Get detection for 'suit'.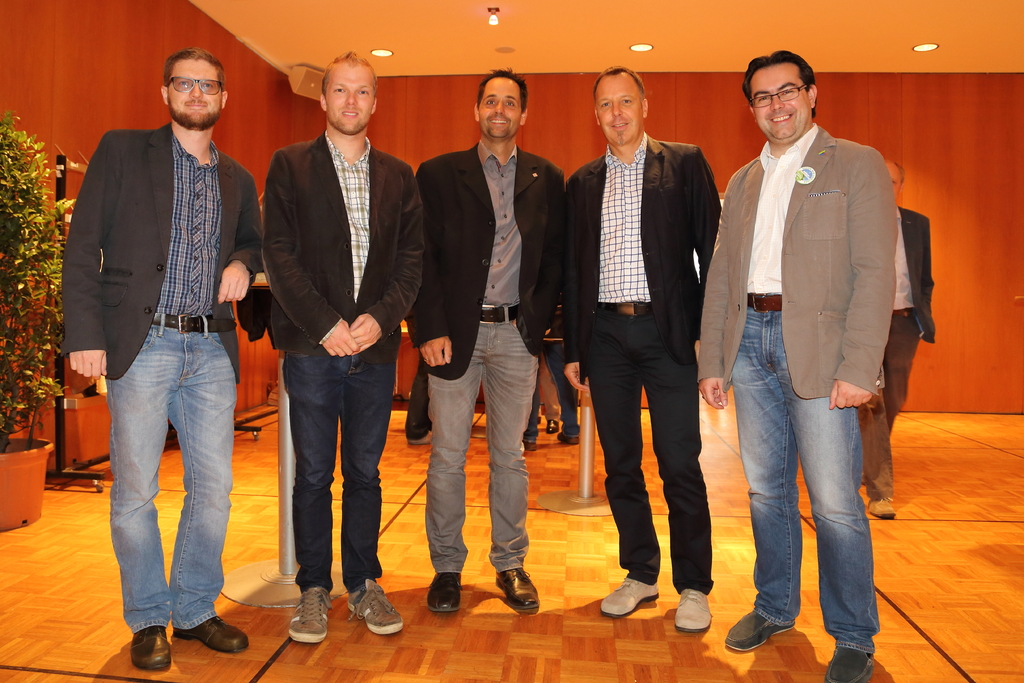
Detection: 696 124 896 397.
